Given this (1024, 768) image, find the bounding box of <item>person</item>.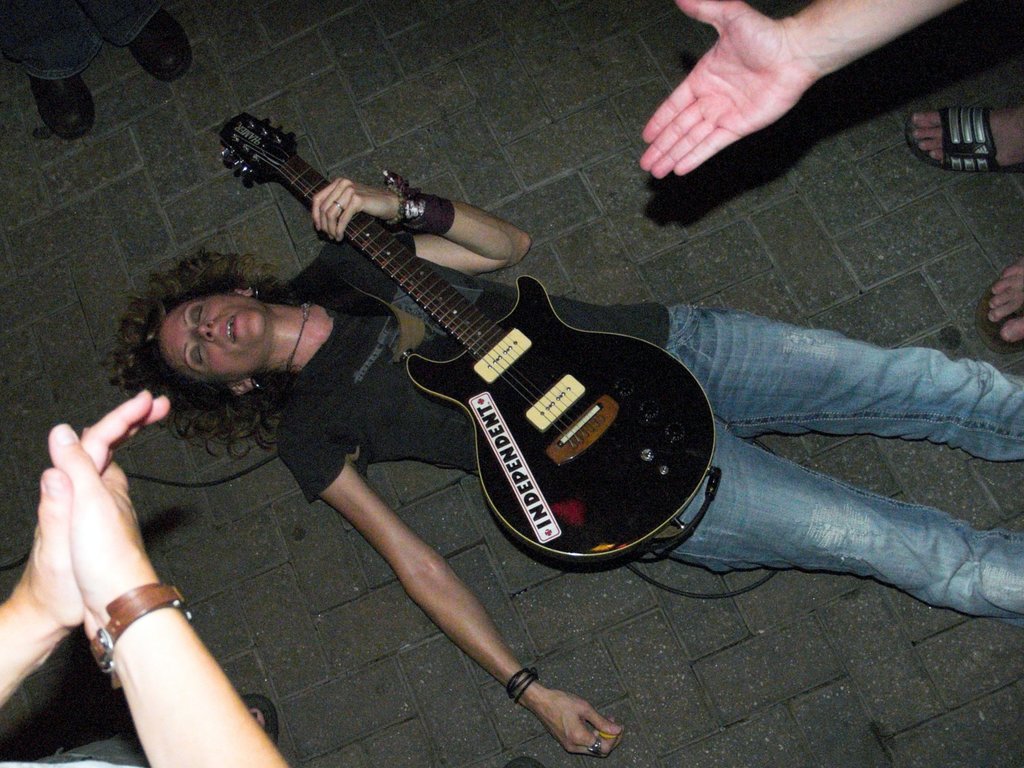
<box>106,177,1023,755</box>.
